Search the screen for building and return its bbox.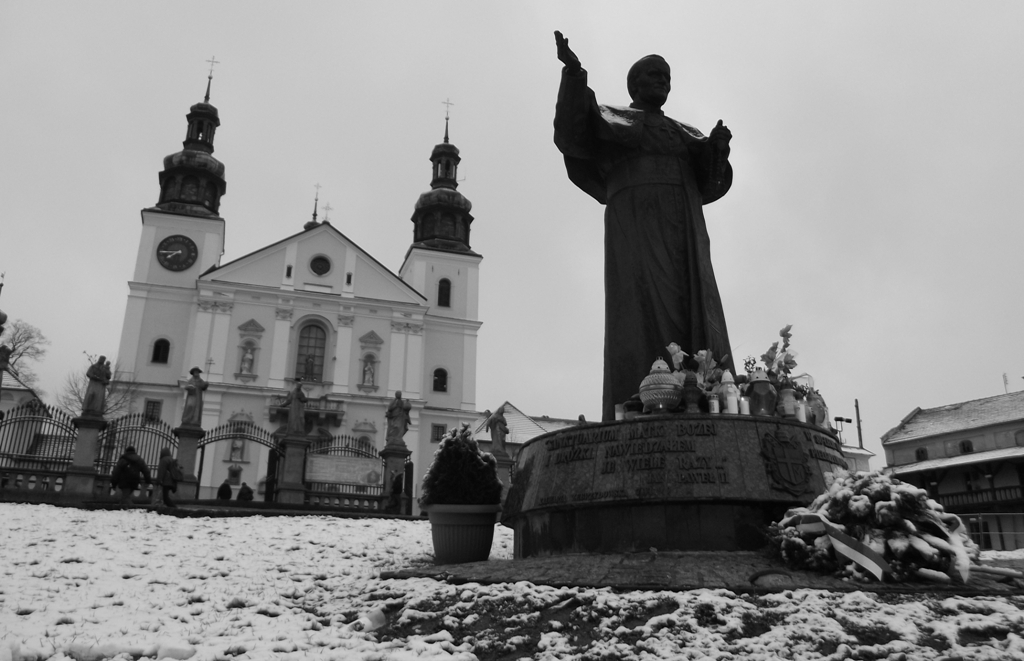
Found: [left=103, top=53, right=481, bottom=505].
